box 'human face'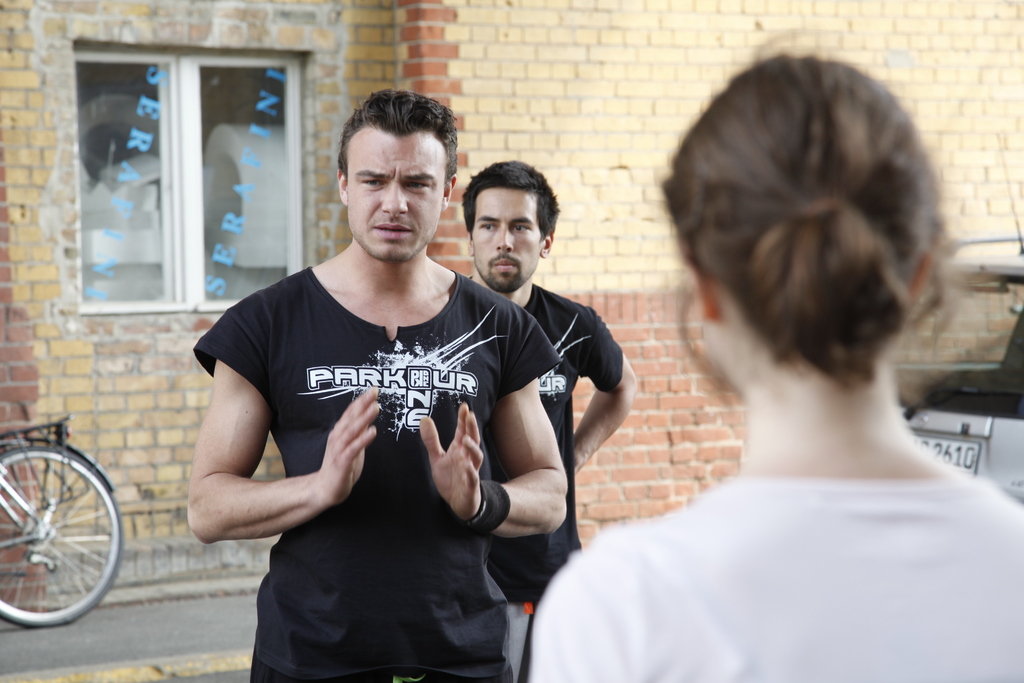
477 186 542 292
